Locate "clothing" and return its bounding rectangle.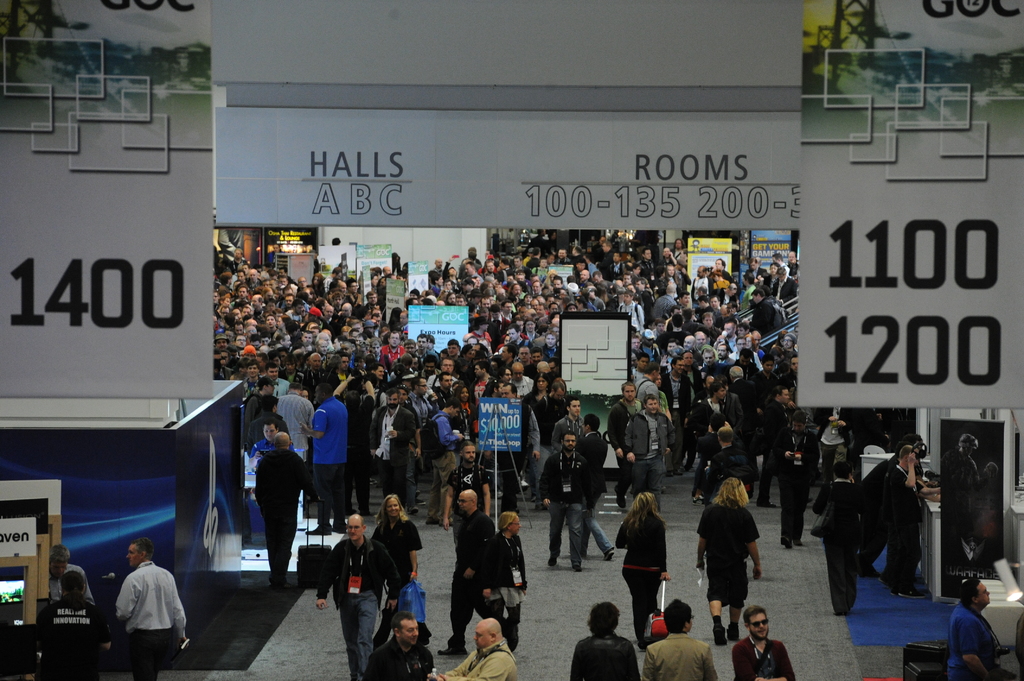
locate(687, 392, 726, 467).
